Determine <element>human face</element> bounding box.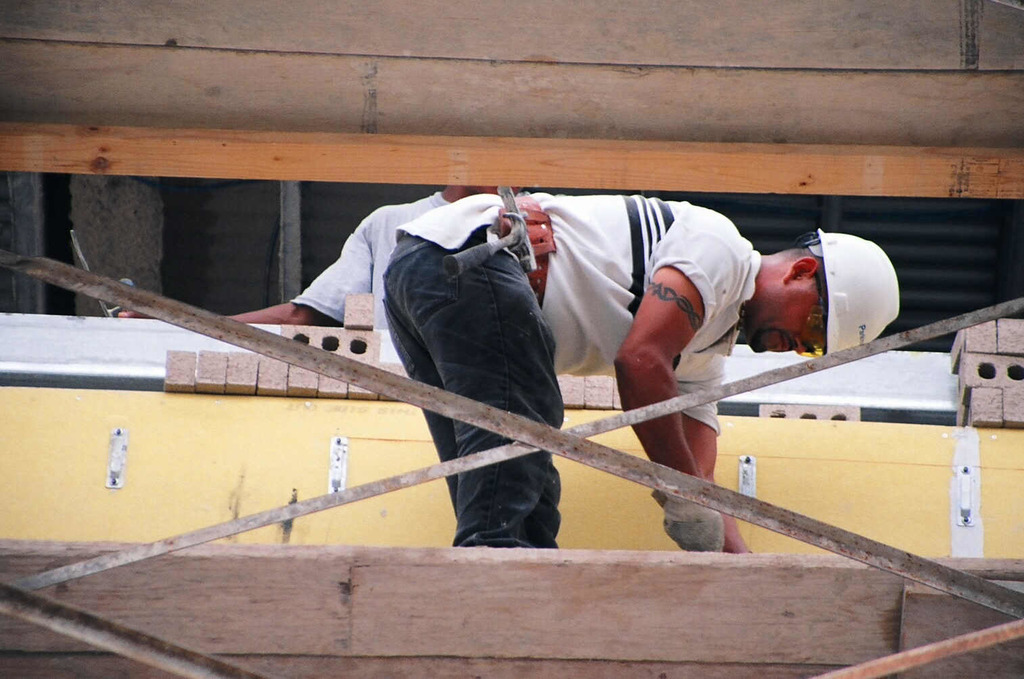
Determined: detection(747, 278, 824, 352).
